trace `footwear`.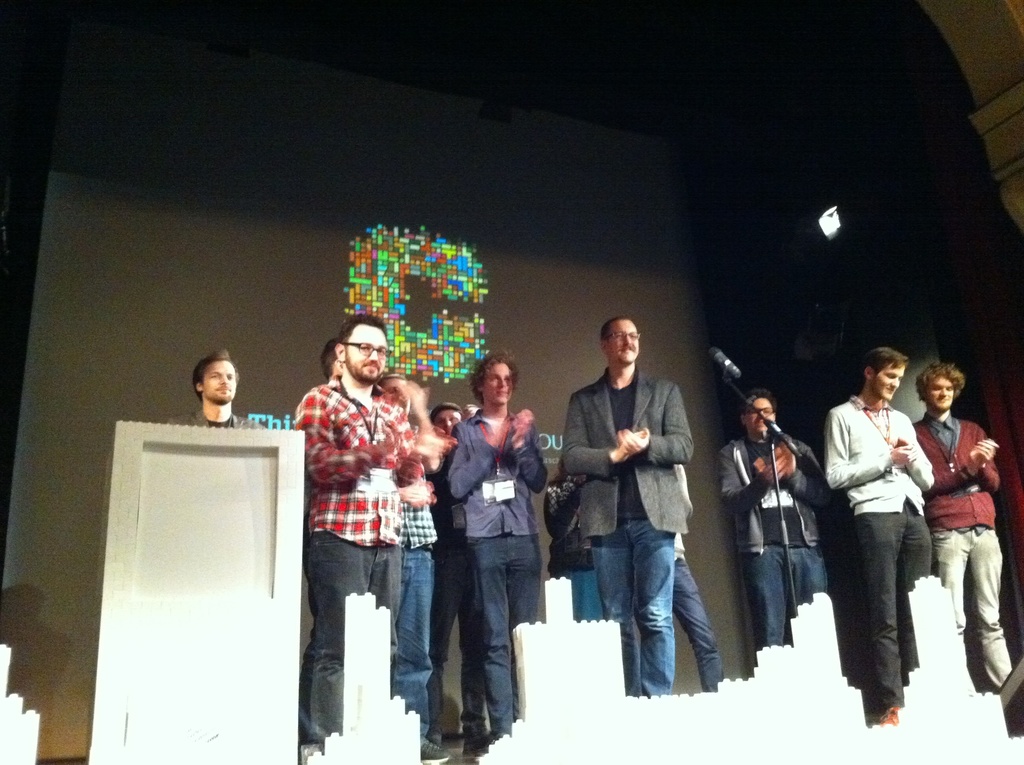
Traced to box(880, 706, 901, 727).
